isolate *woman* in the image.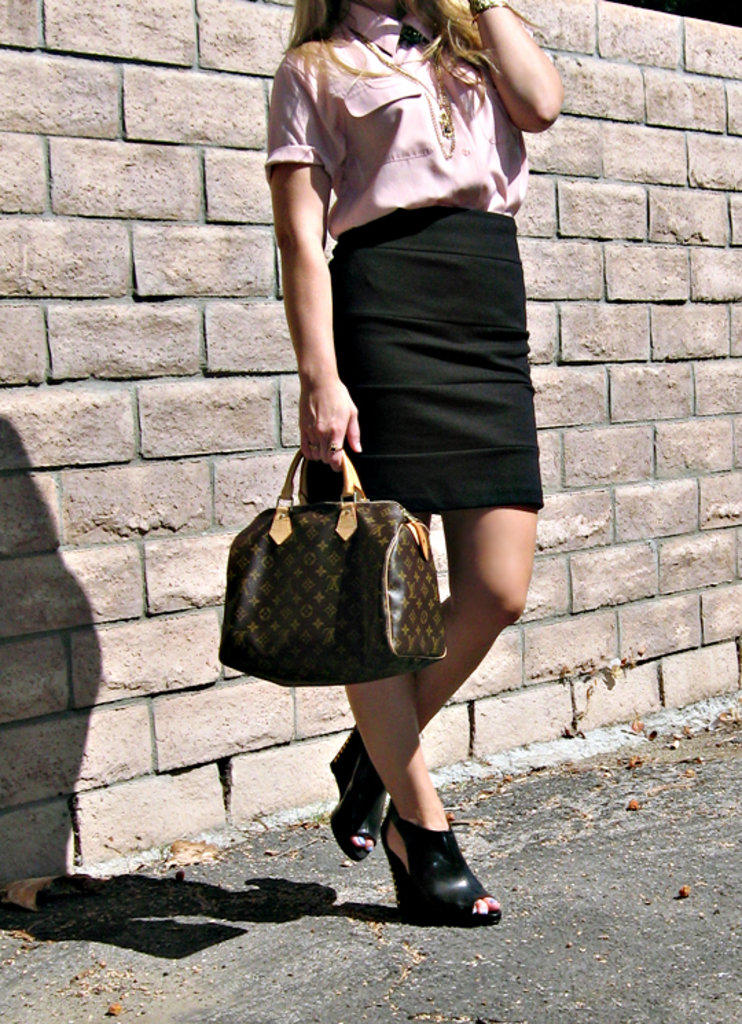
Isolated region: detection(217, 0, 556, 892).
